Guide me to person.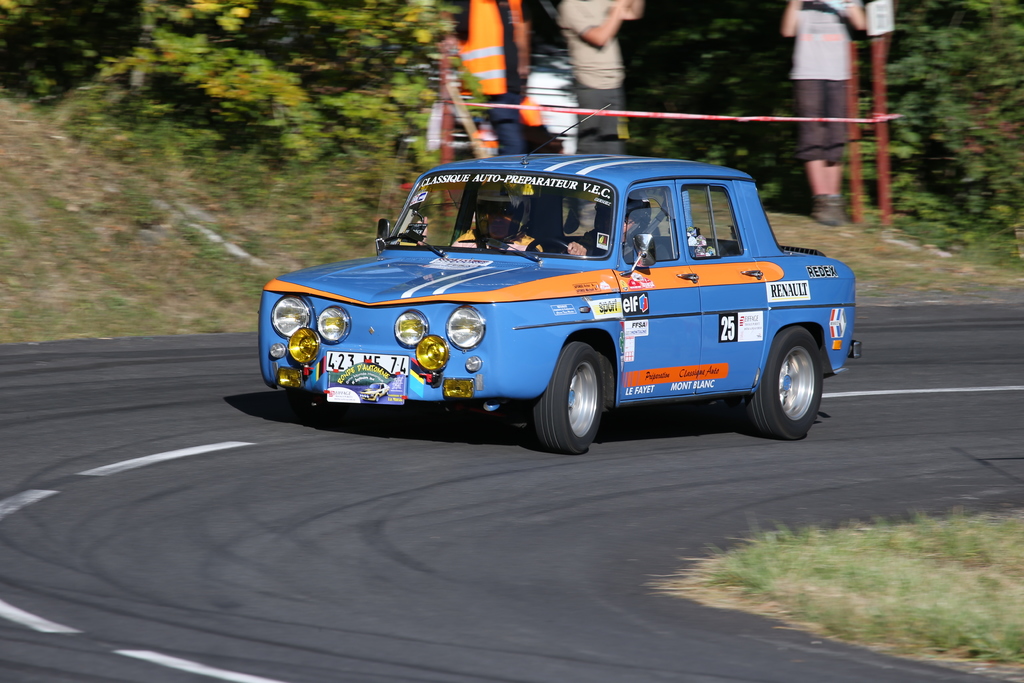
Guidance: [556, 0, 643, 154].
